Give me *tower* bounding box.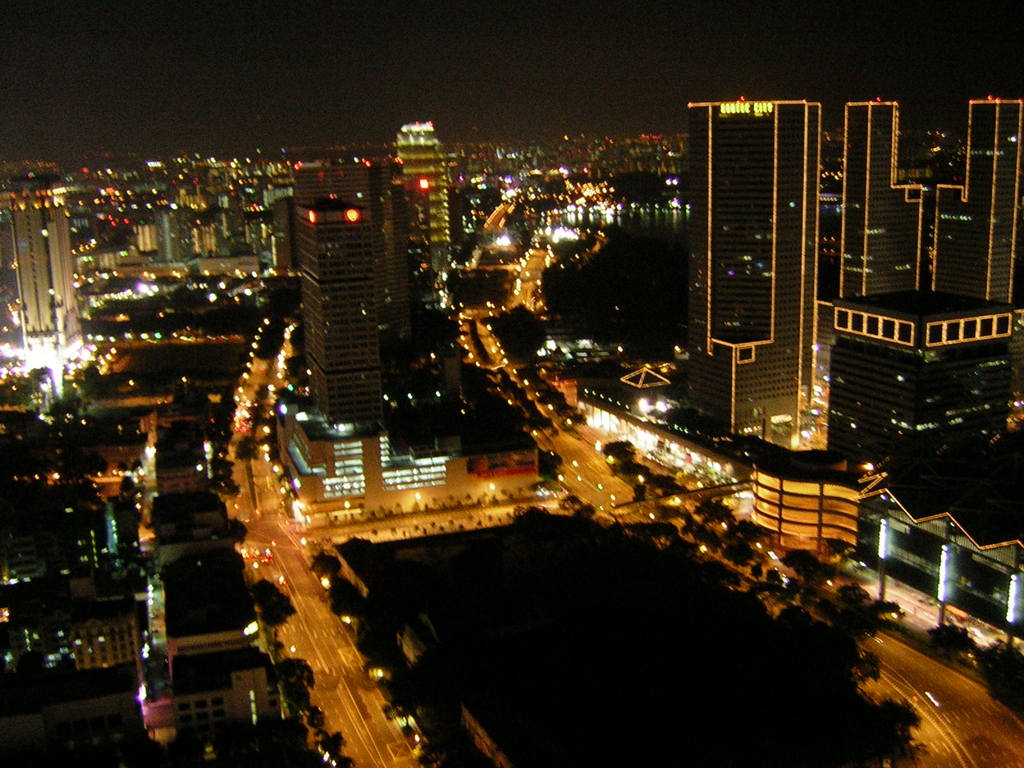
BBox(0, 207, 91, 371).
